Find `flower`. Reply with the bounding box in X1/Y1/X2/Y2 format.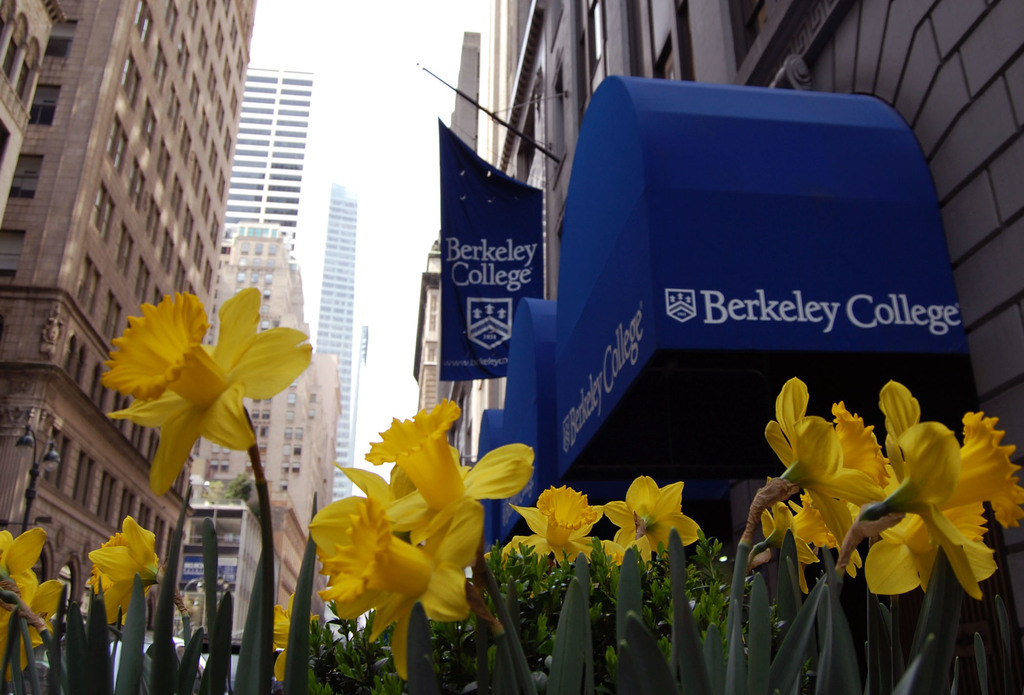
495/483/626/566.
